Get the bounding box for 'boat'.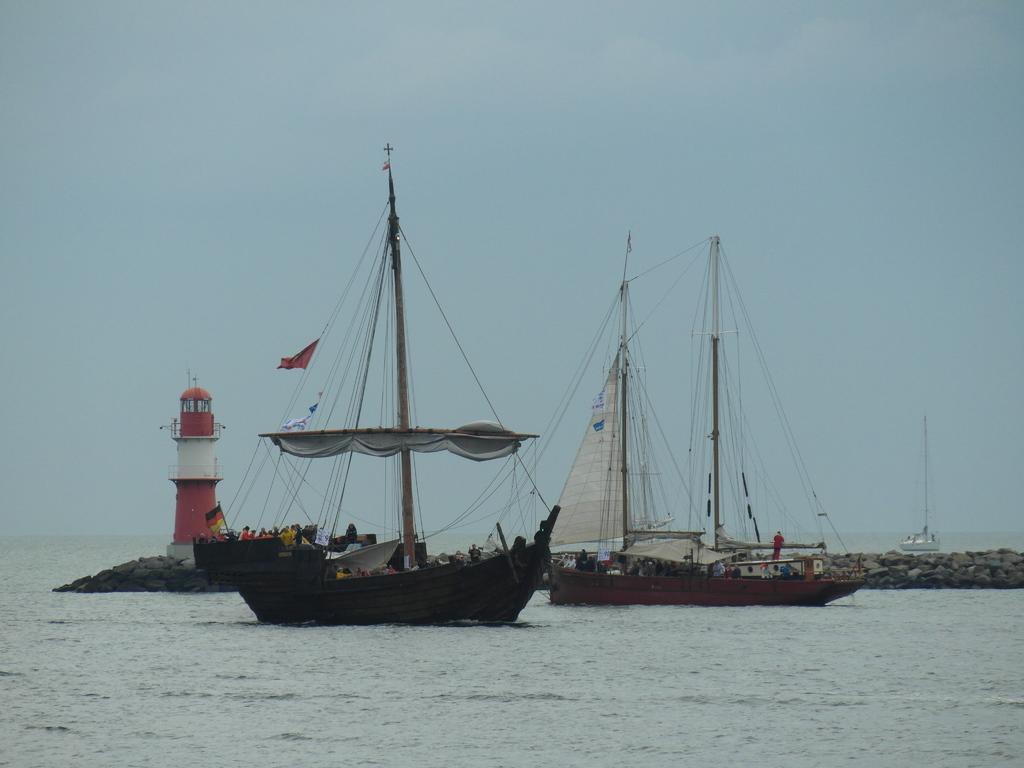
141 166 596 650.
